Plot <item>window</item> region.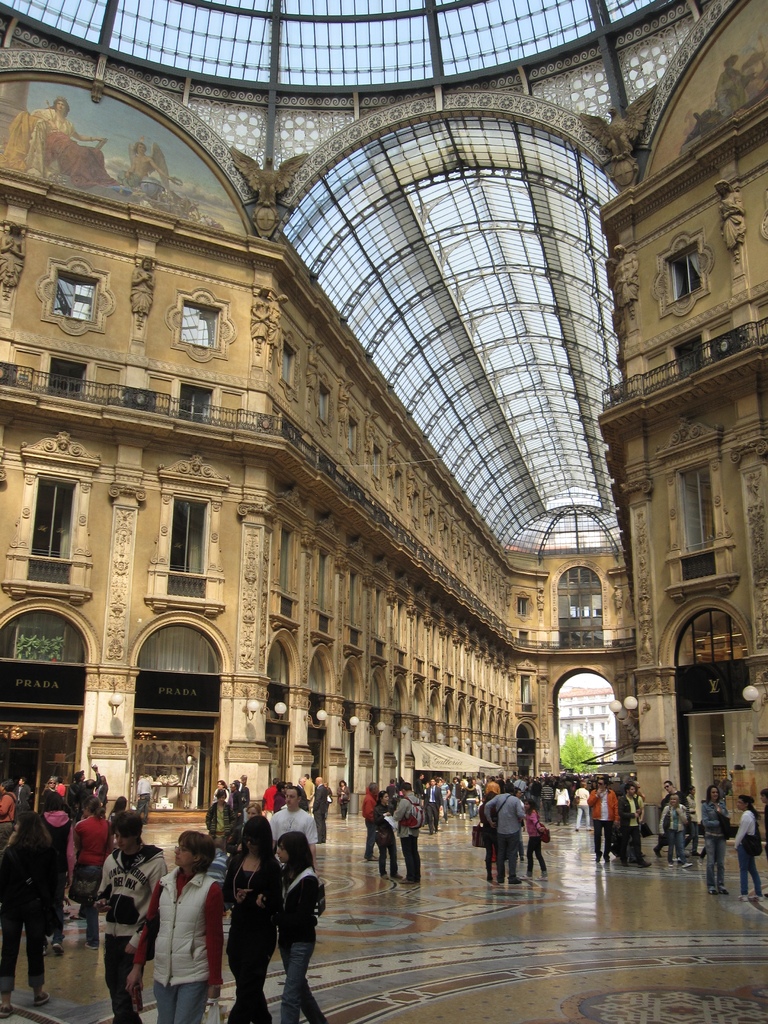
Plotted at box(600, 706, 606, 712).
